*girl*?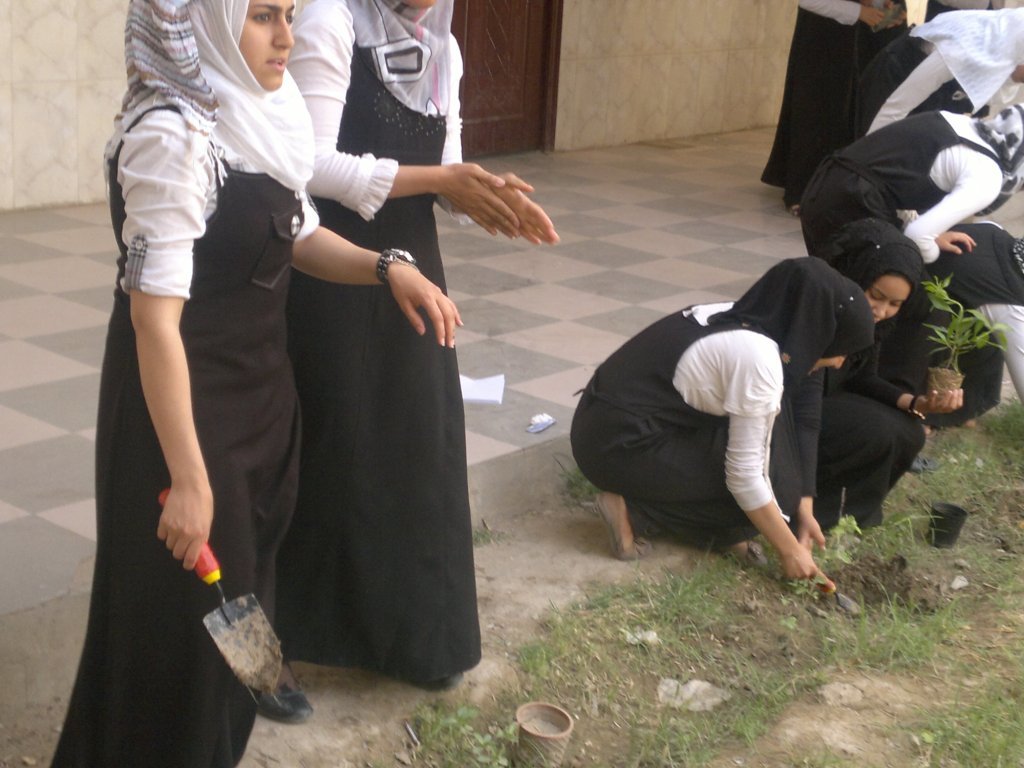
bbox=(794, 103, 1023, 386)
